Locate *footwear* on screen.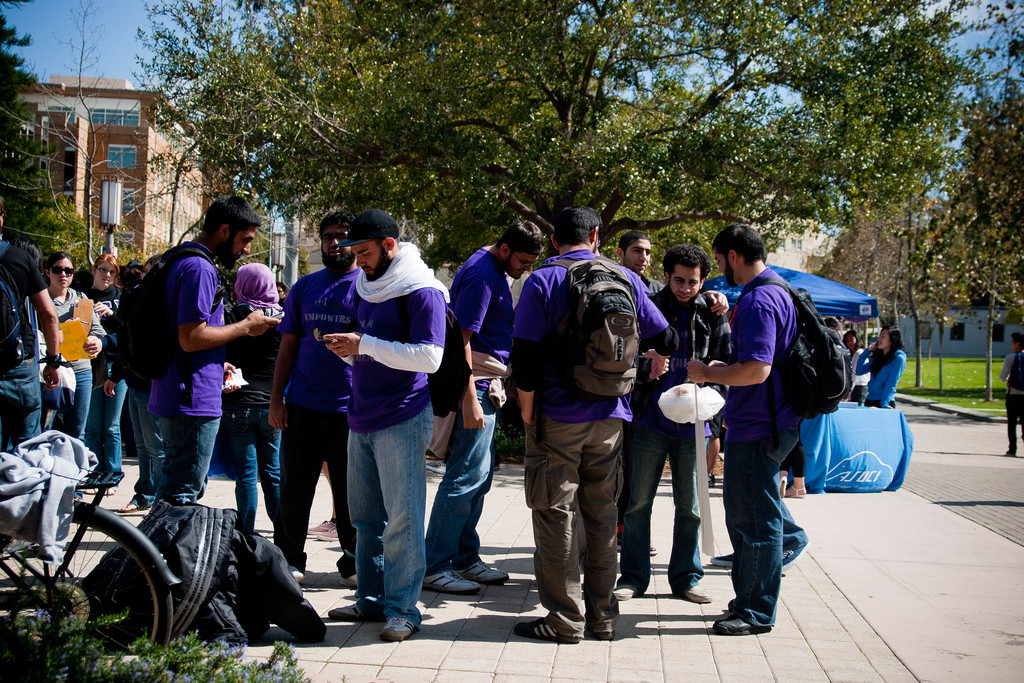
On screen at [x1=326, y1=602, x2=369, y2=619].
